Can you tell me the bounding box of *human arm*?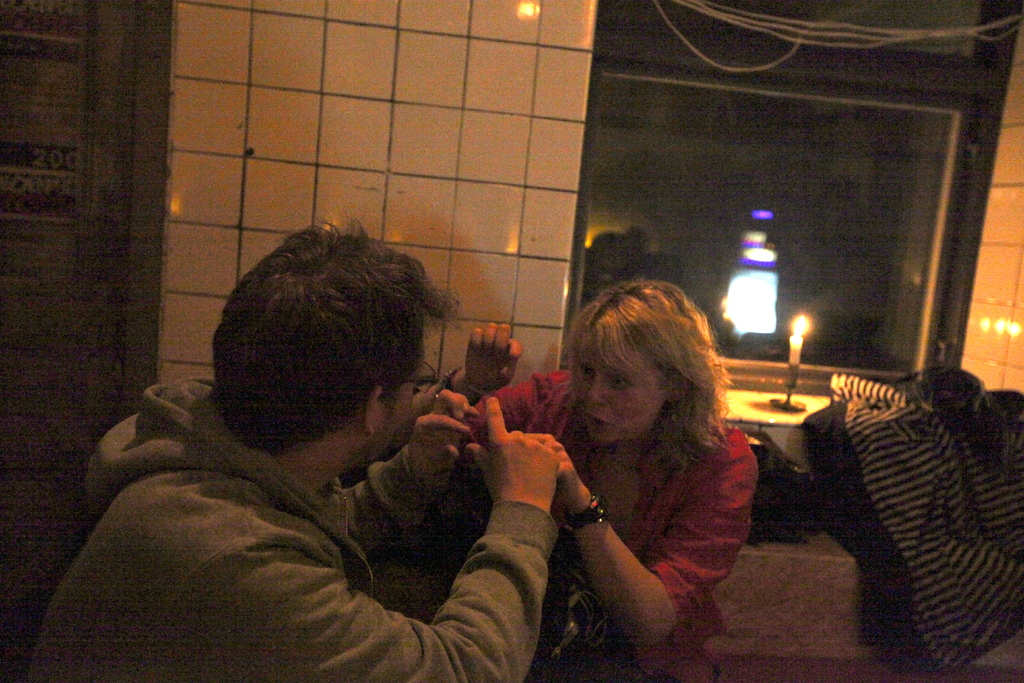
left=345, top=389, right=477, bottom=567.
